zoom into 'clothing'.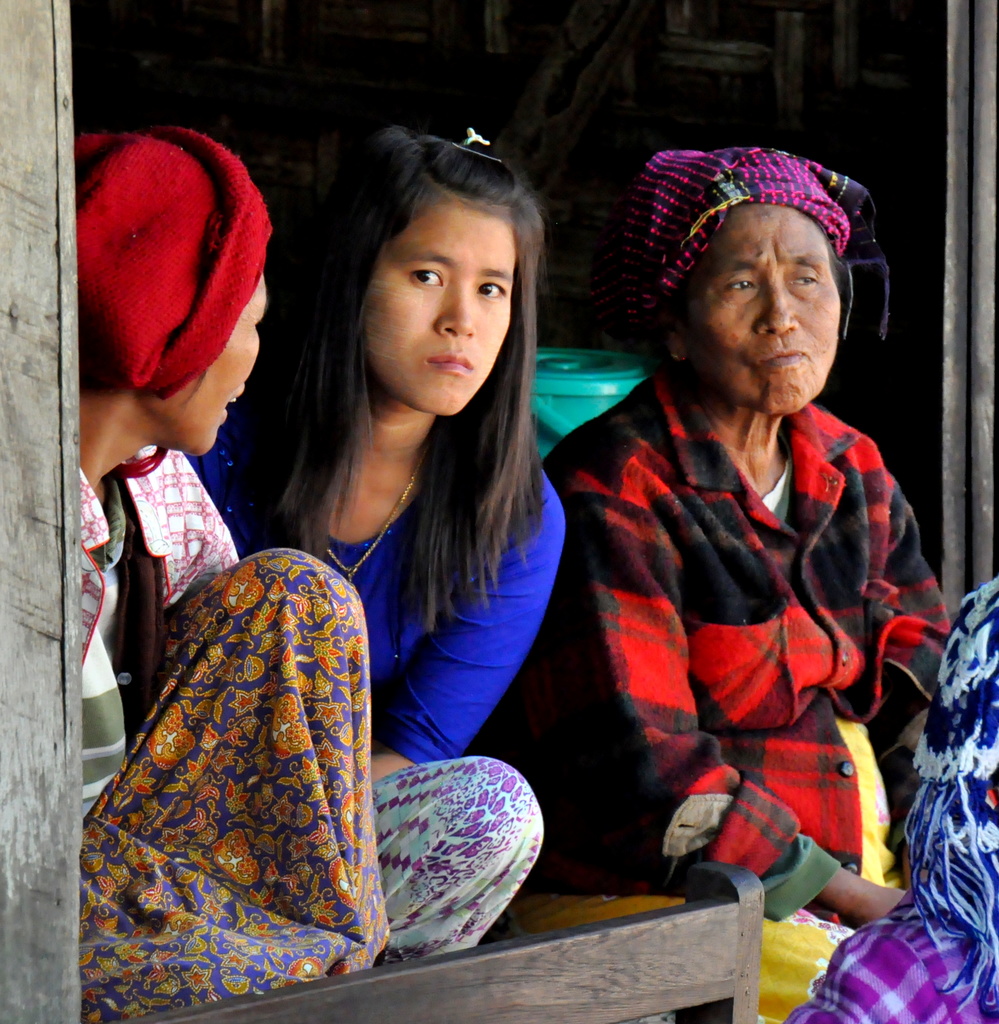
Zoom target: x1=72, y1=443, x2=390, y2=1023.
